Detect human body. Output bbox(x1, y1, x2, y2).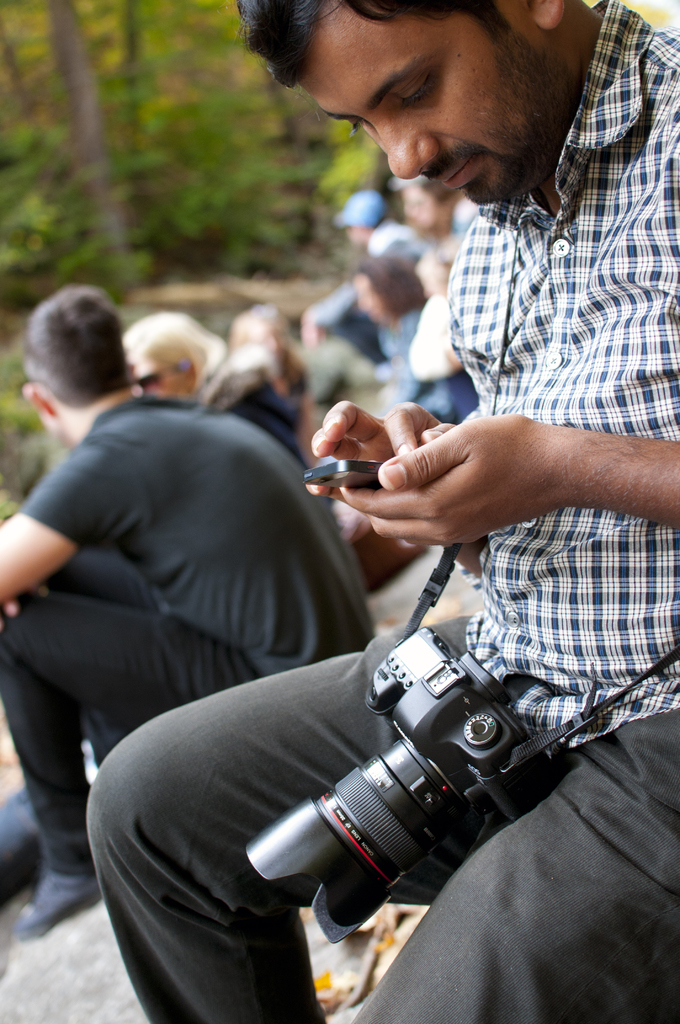
bbox(86, 0, 679, 1020).
